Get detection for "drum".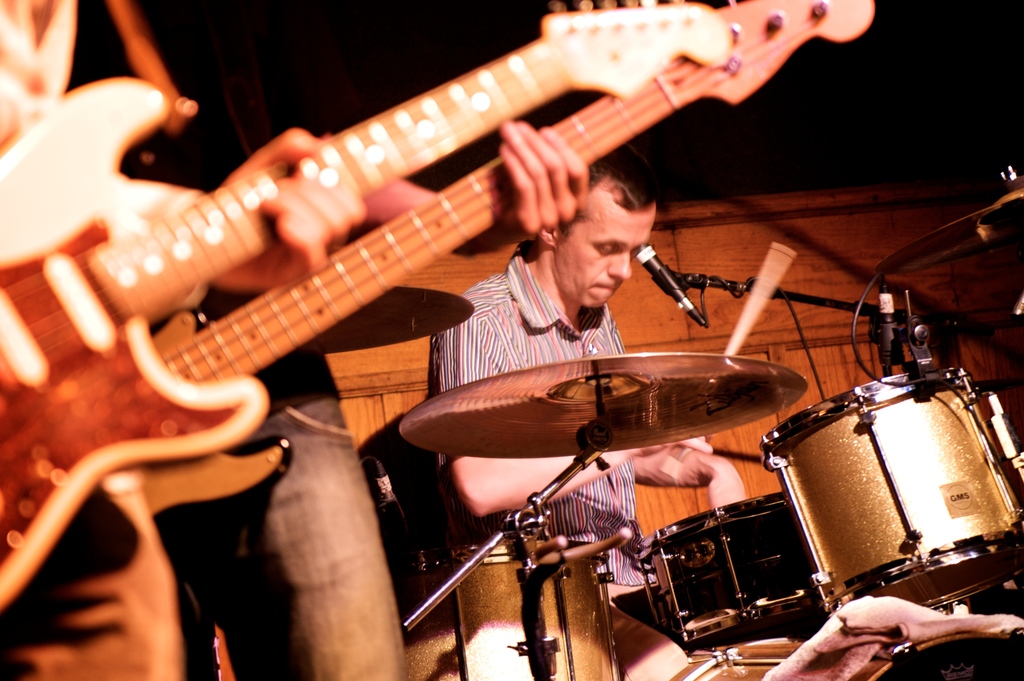
Detection: {"left": 762, "top": 367, "right": 1023, "bottom": 609}.
